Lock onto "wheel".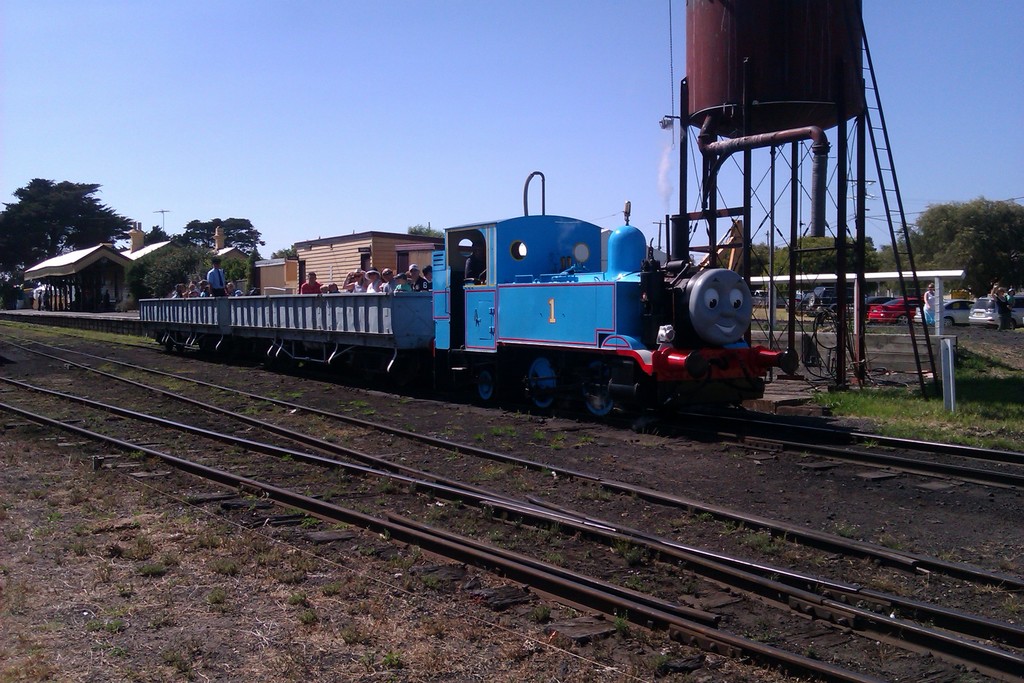
Locked: x1=479, y1=353, x2=495, y2=415.
